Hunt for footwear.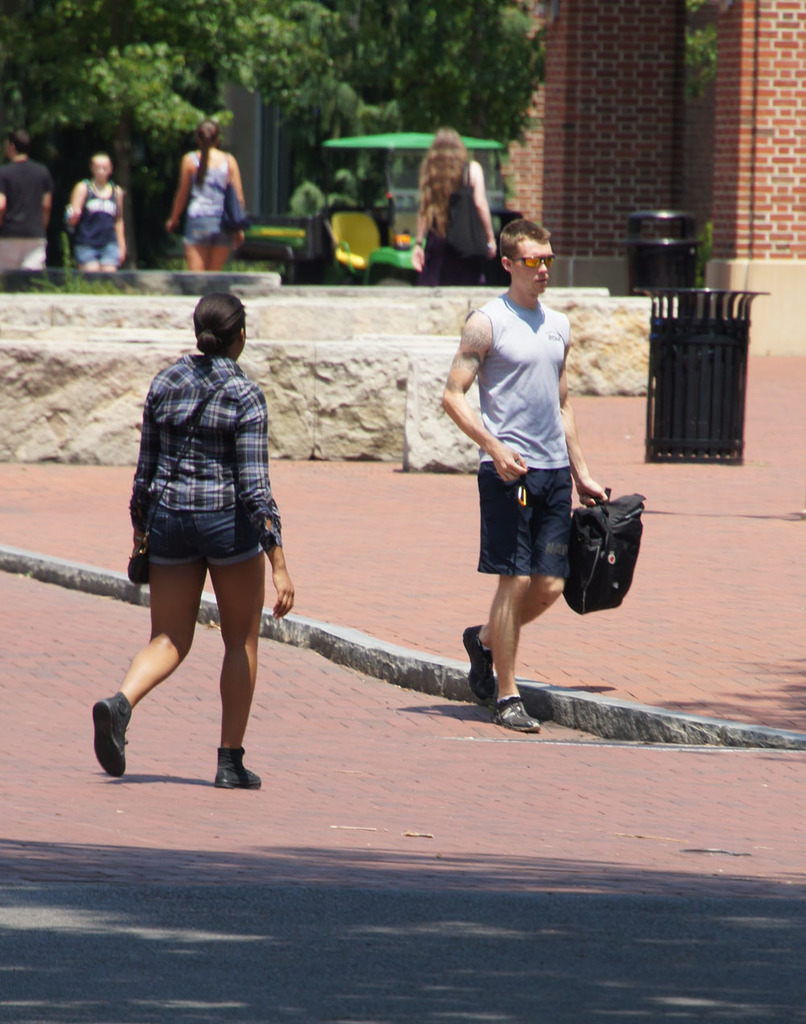
Hunted down at l=94, t=698, r=121, b=777.
